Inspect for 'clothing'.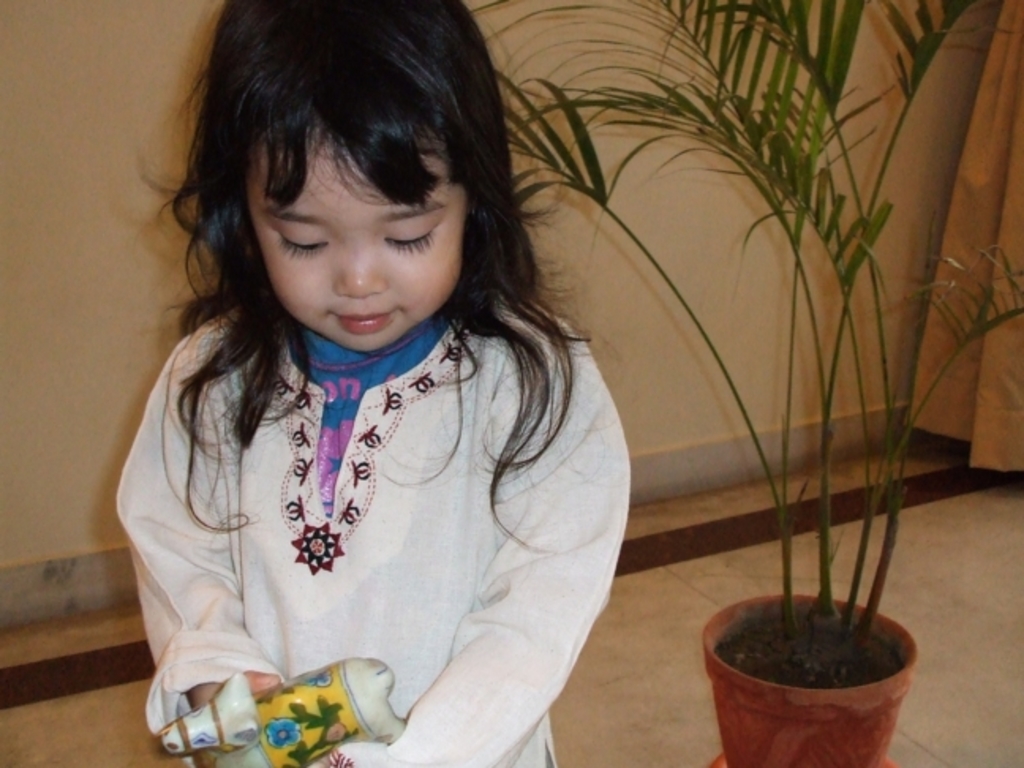
Inspection: BBox(98, 202, 610, 713).
